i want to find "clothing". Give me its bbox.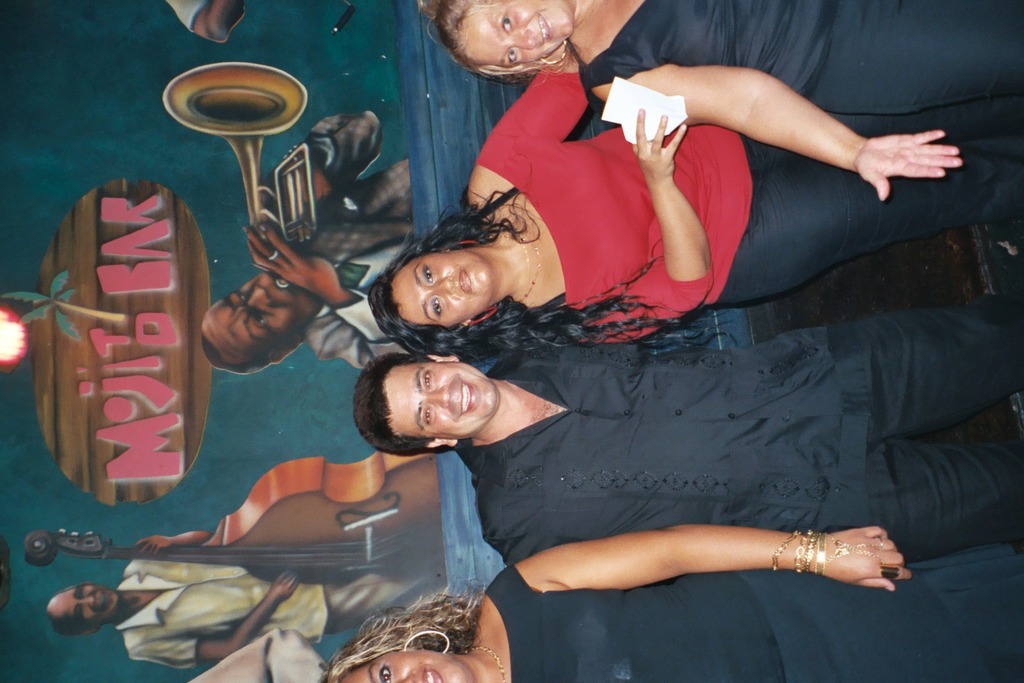
468:306:1023:550.
